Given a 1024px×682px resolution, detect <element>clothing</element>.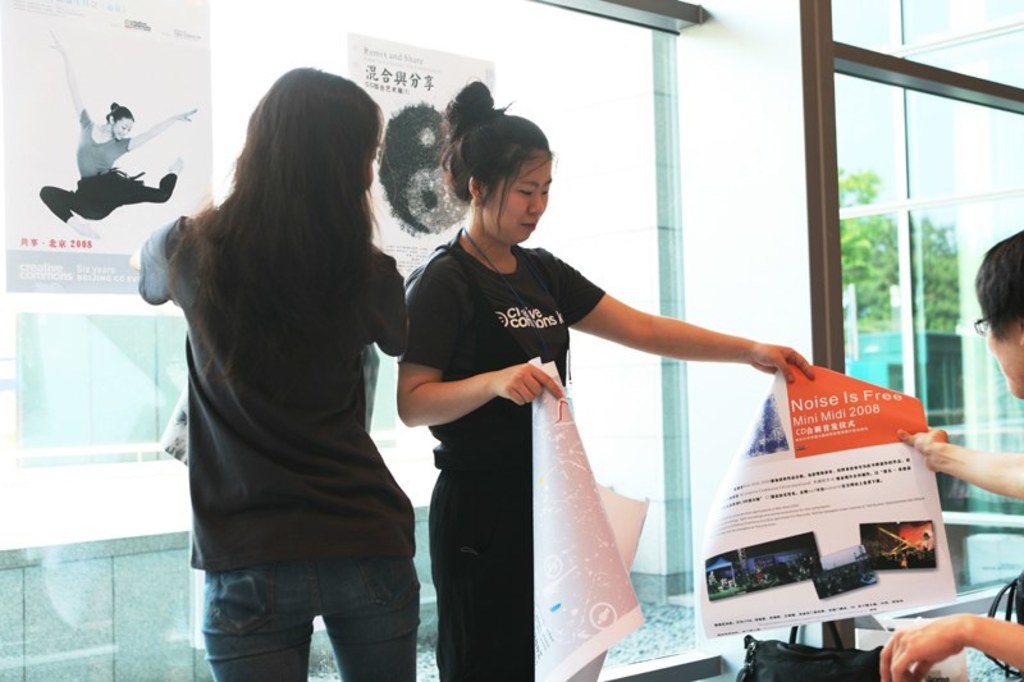
38/110/173/223.
